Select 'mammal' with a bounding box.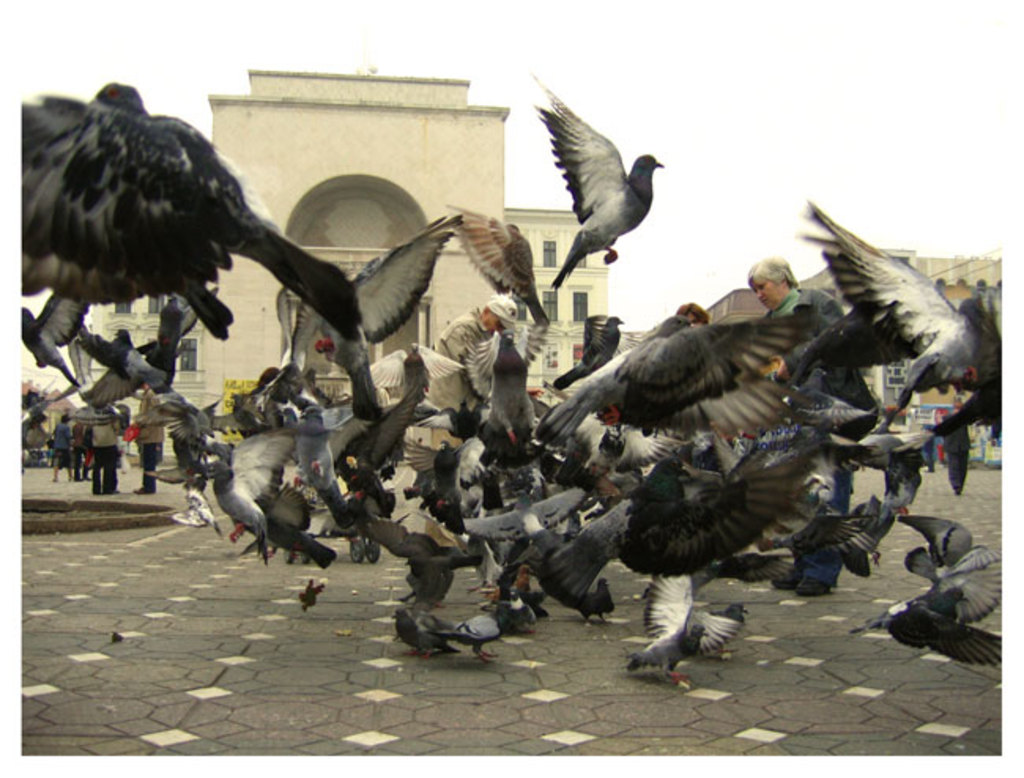
region(429, 295, 518, 562).
